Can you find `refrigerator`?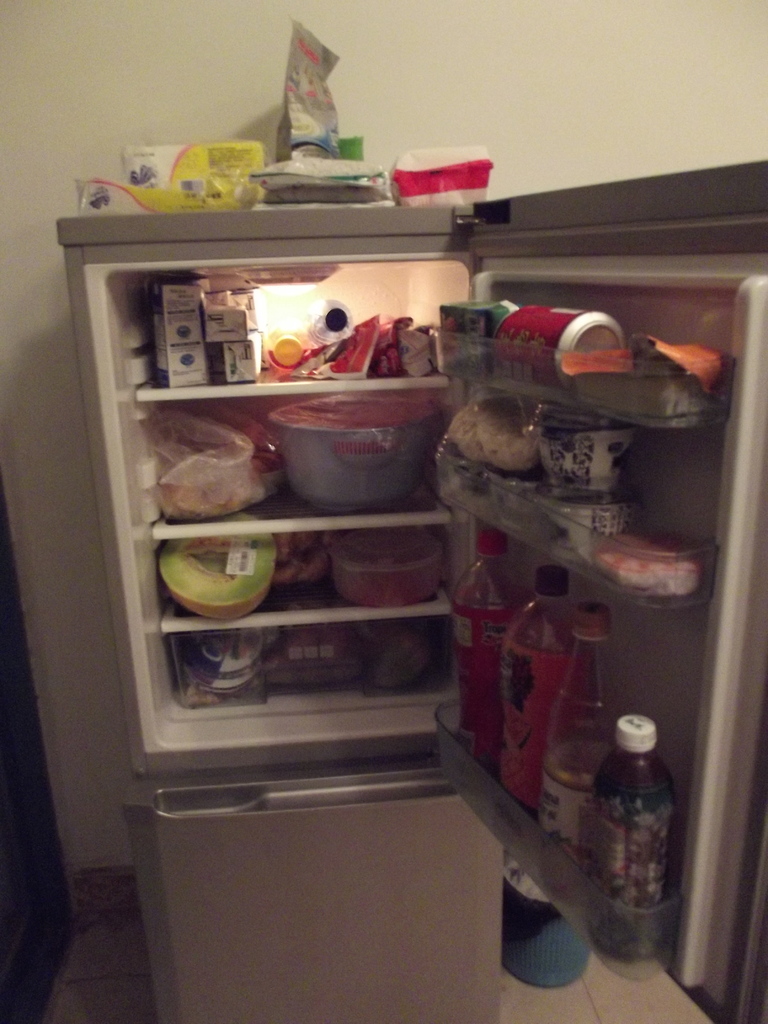
Yes, bounding box: {"left": 56, "top": 156, "right": 767, "bottom": 1023}.
